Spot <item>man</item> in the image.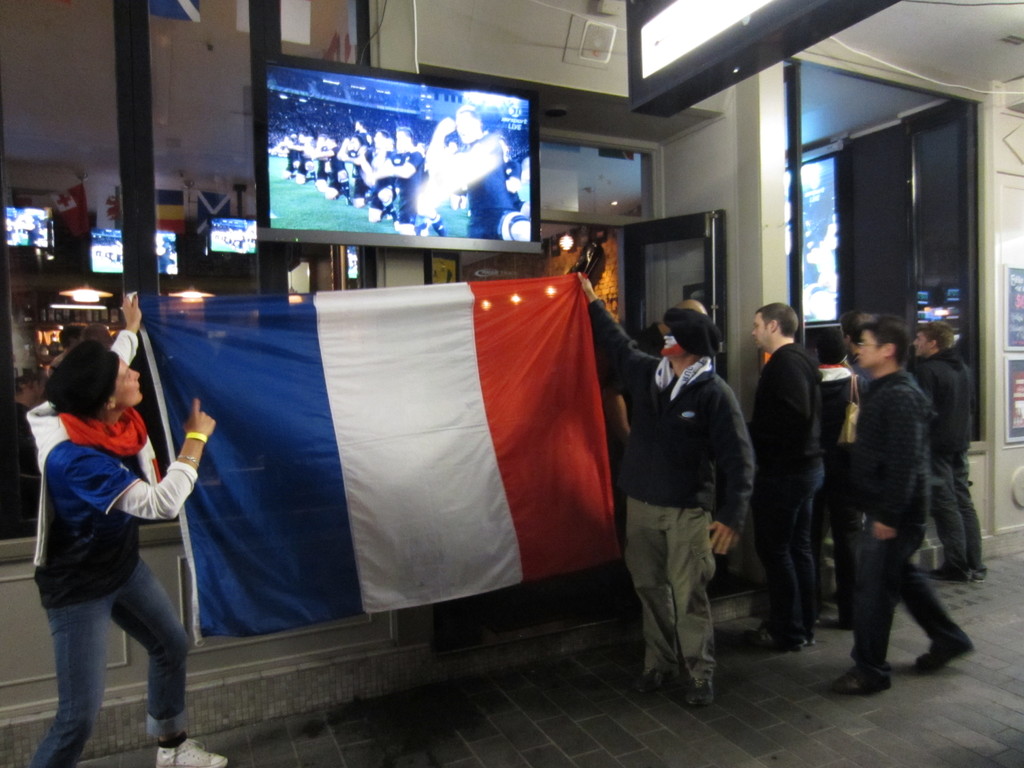
<item>man</item> found at rect(276, 128, 319, 194).
